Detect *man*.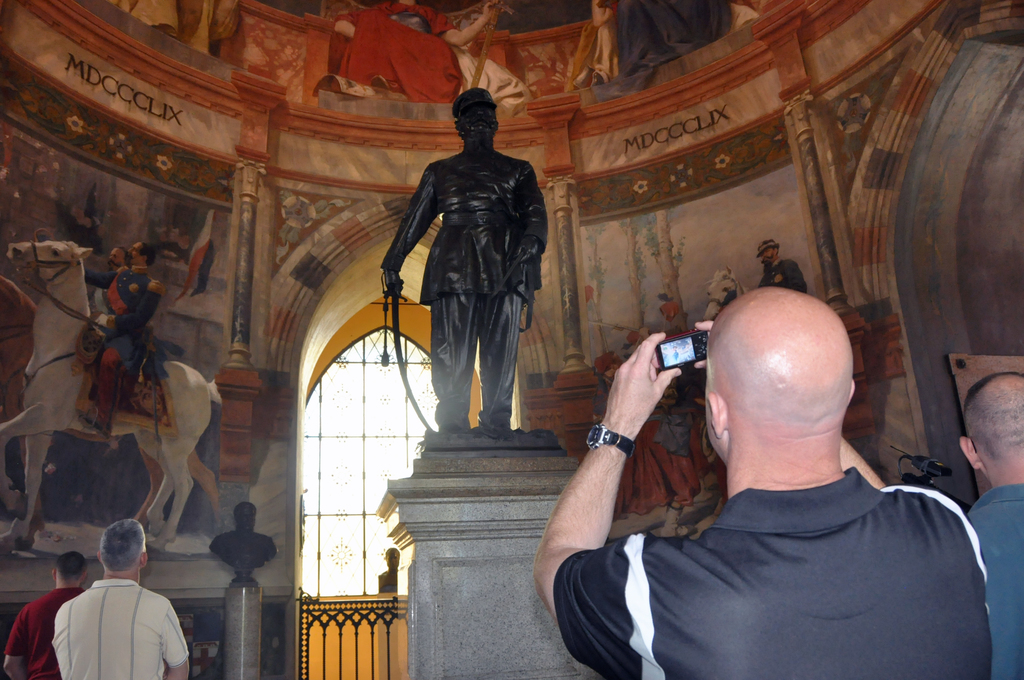
Detected at select_region(954, 368, 1023, 677).
